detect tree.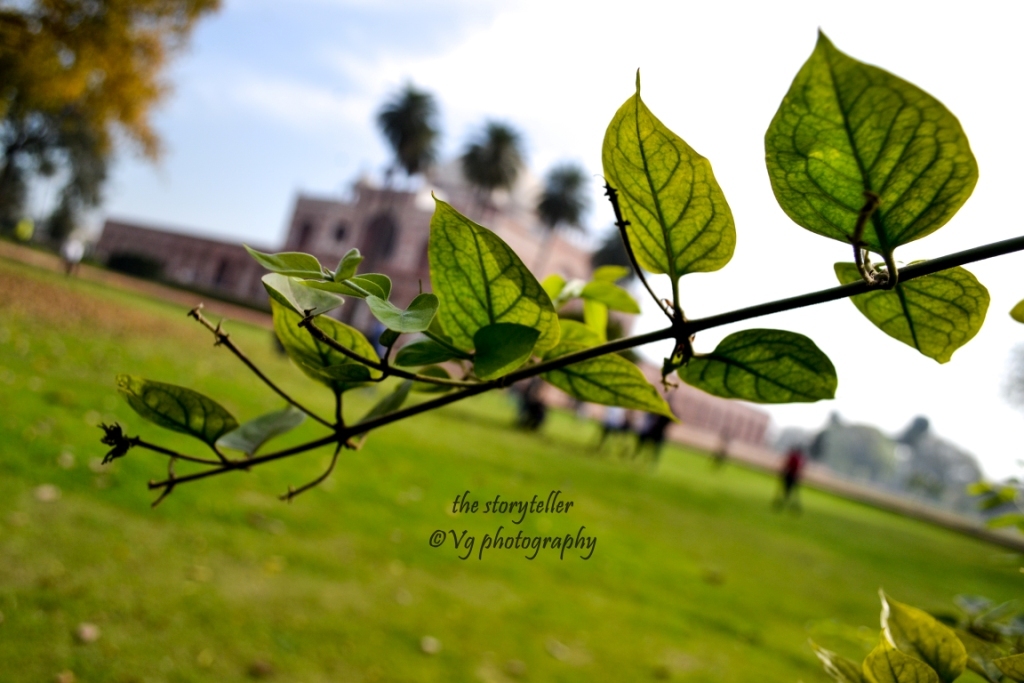
Detected at 907 416 989 524.
